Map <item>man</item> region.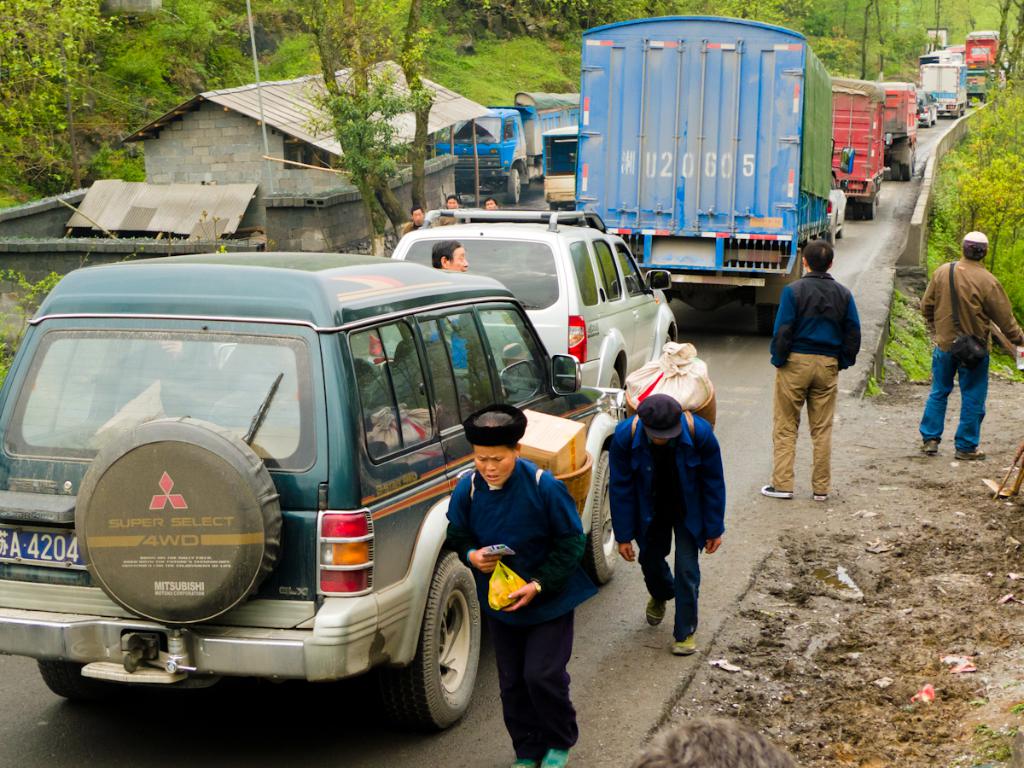
Mapped to <bbox>483, 198, 498, 212</bbox>.
